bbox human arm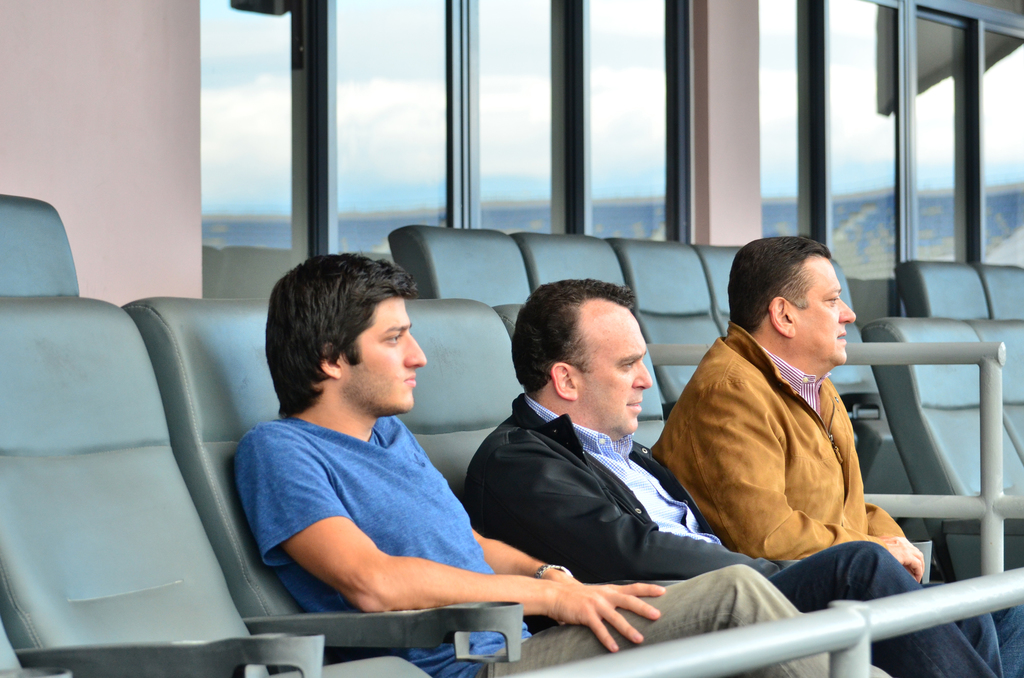
<box>719,378,934,576</box>
